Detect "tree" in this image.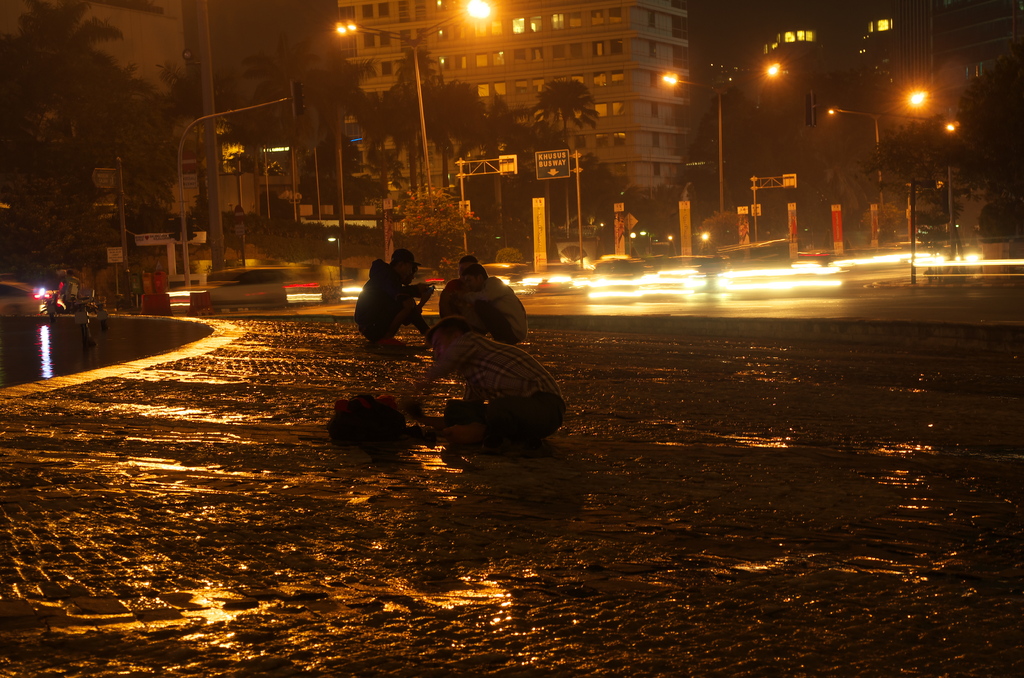
Detection: detection(680, 85, 852, 248).
